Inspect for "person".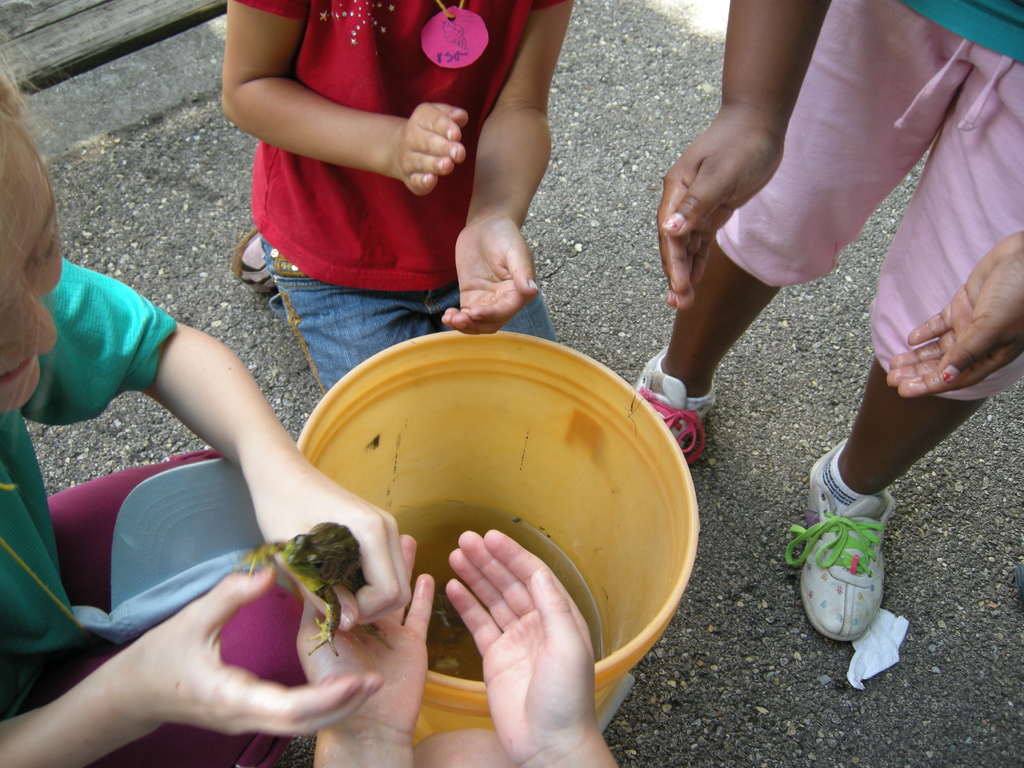
Inspection: (x1=212, y1=0, x2=495, y2=405).
